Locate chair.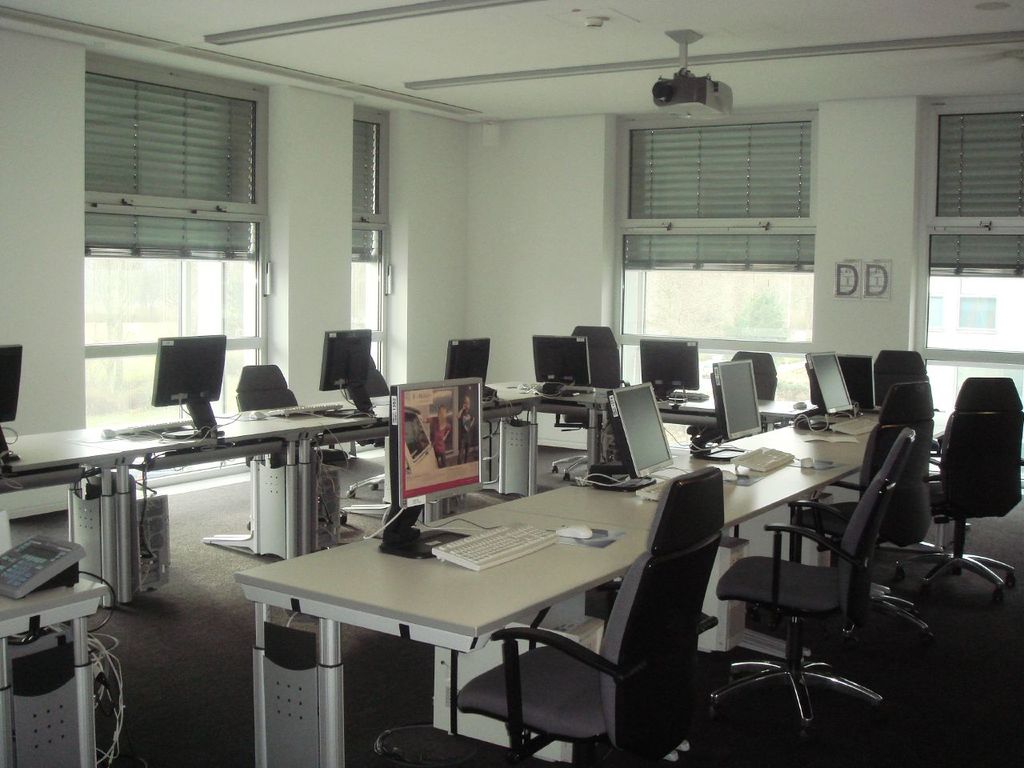
Bounding box: locate(893, 378, 1023, 607).
